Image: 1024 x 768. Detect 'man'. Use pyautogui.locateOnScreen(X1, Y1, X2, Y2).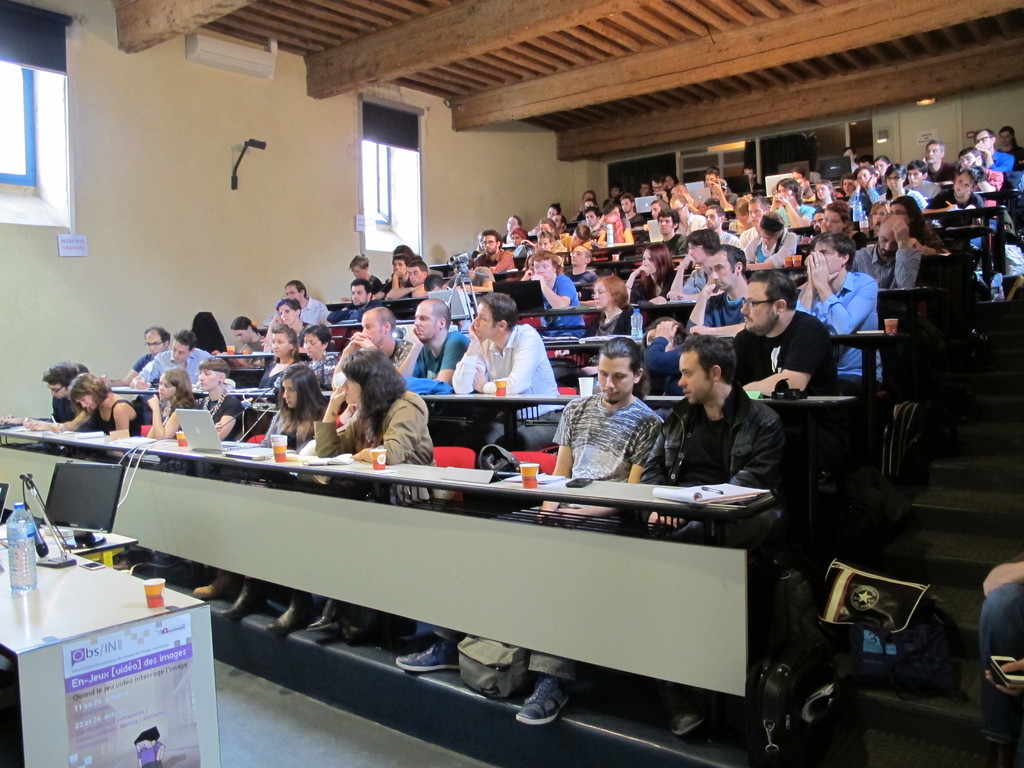
pyautogui.locateOnScreen(739, 163, 765, 195).
